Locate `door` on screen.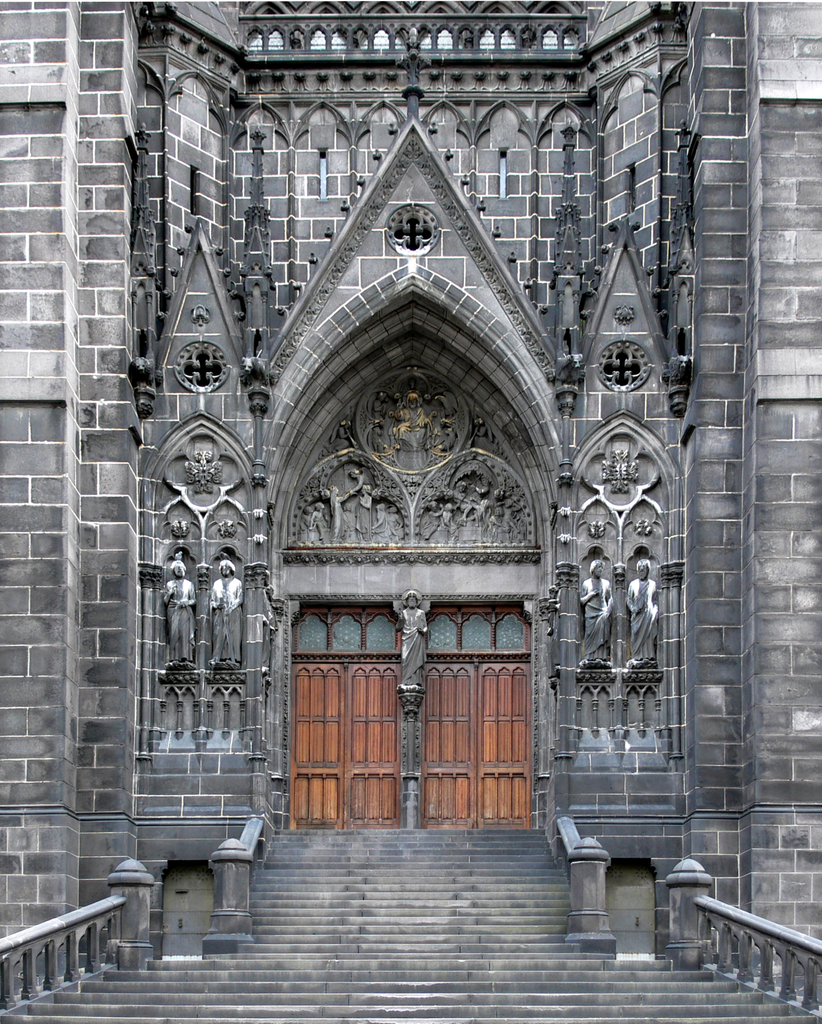
On screen at (423, 662, 530, 829).
